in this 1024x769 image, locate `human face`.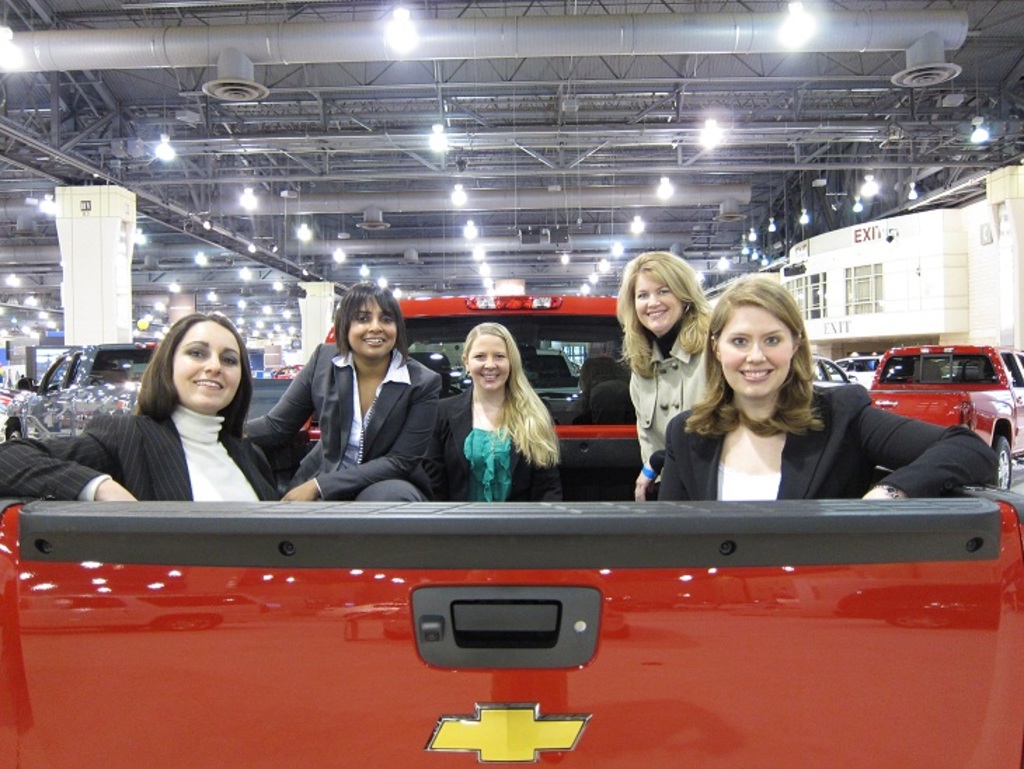
Bounding box: {"x1": 717, "y1": 303, "x2": 790, "y2": 396}.
